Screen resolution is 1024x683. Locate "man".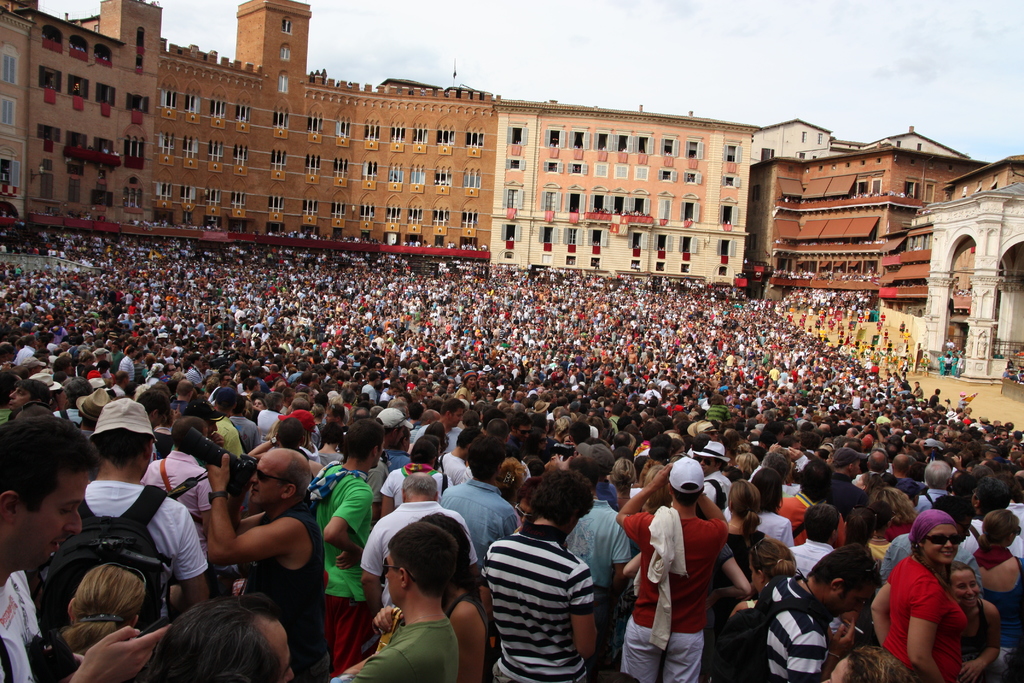
BBox(439, 436, 518, 550).
